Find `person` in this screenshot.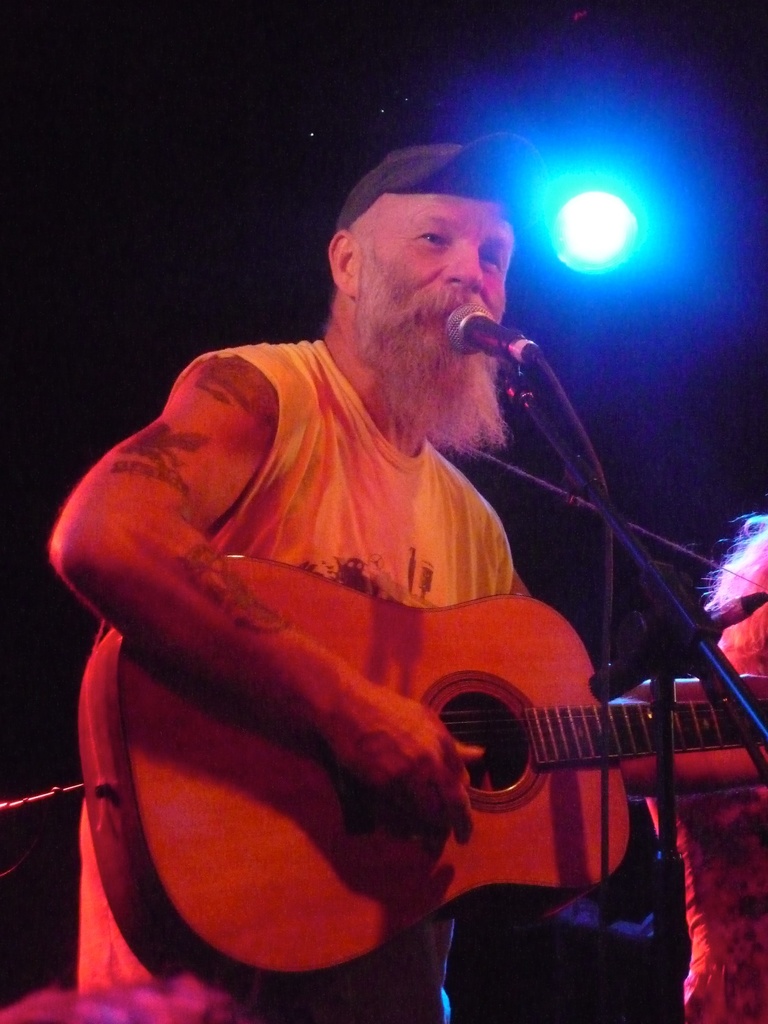
The bounding box for `person` is [615, 509, 767, 1023].
